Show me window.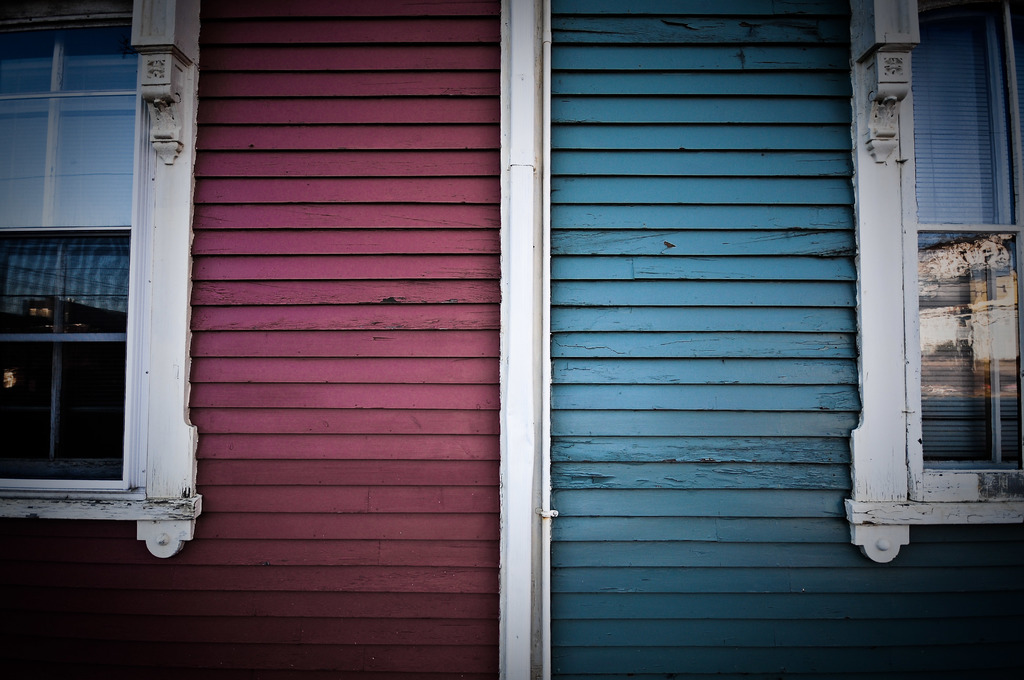
window is here: left=0, top=0, right=195, bottom=561.
